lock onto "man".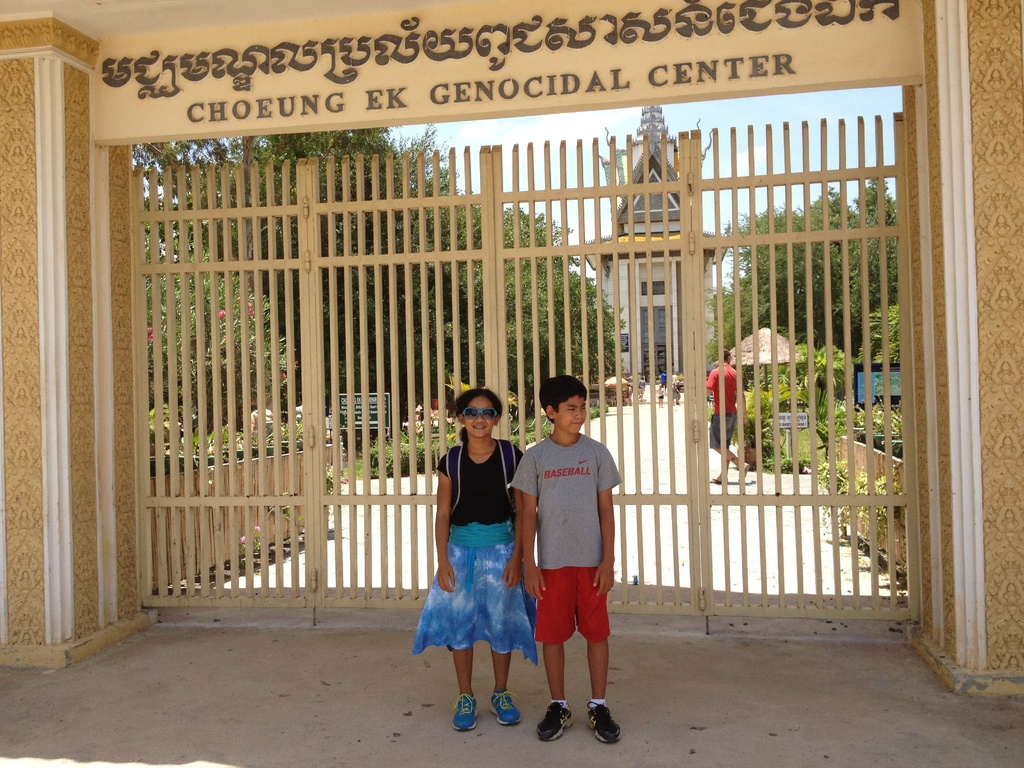
Locked: rect(707, 349, 750, 484).
